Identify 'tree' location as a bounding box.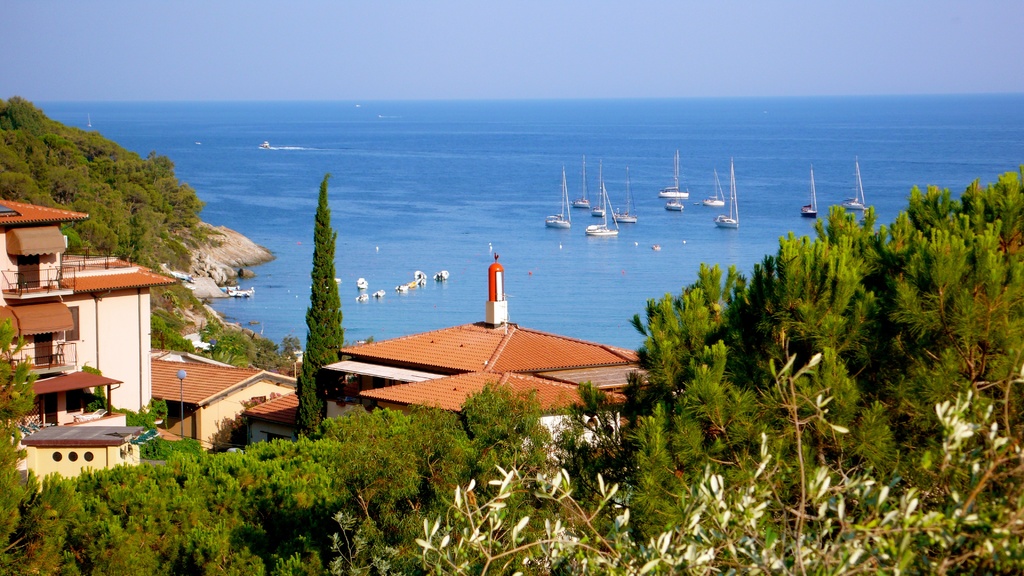
295:185:342:424.
